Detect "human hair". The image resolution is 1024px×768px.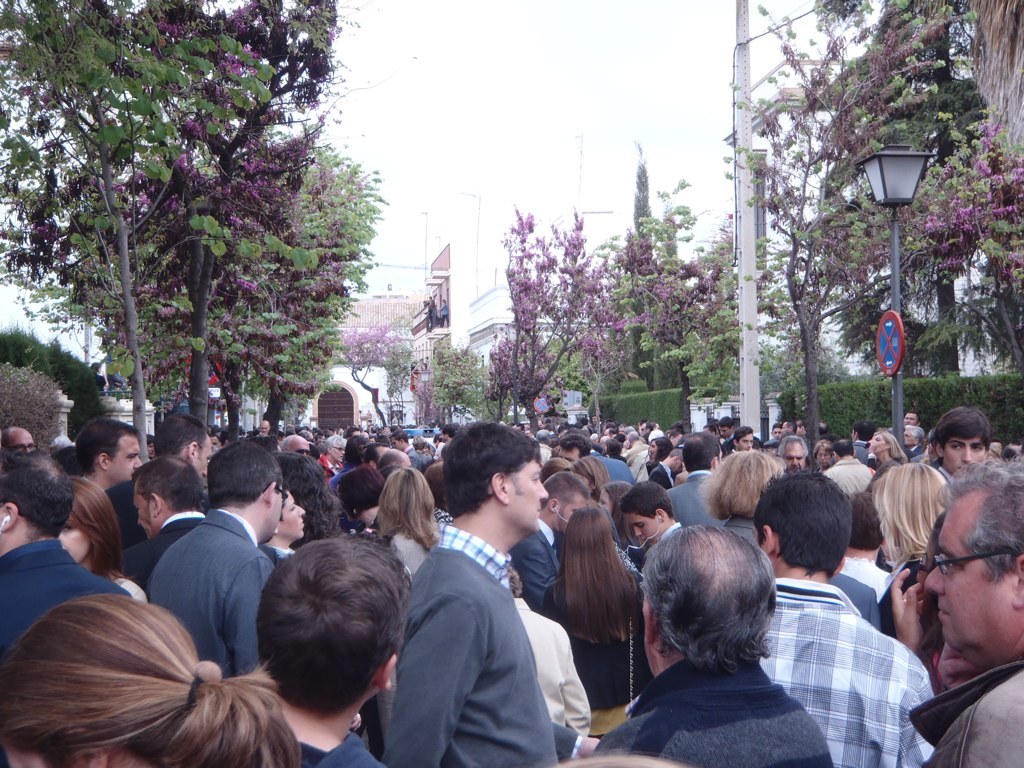
(left=276, top=451, right=343, bottom=535).
